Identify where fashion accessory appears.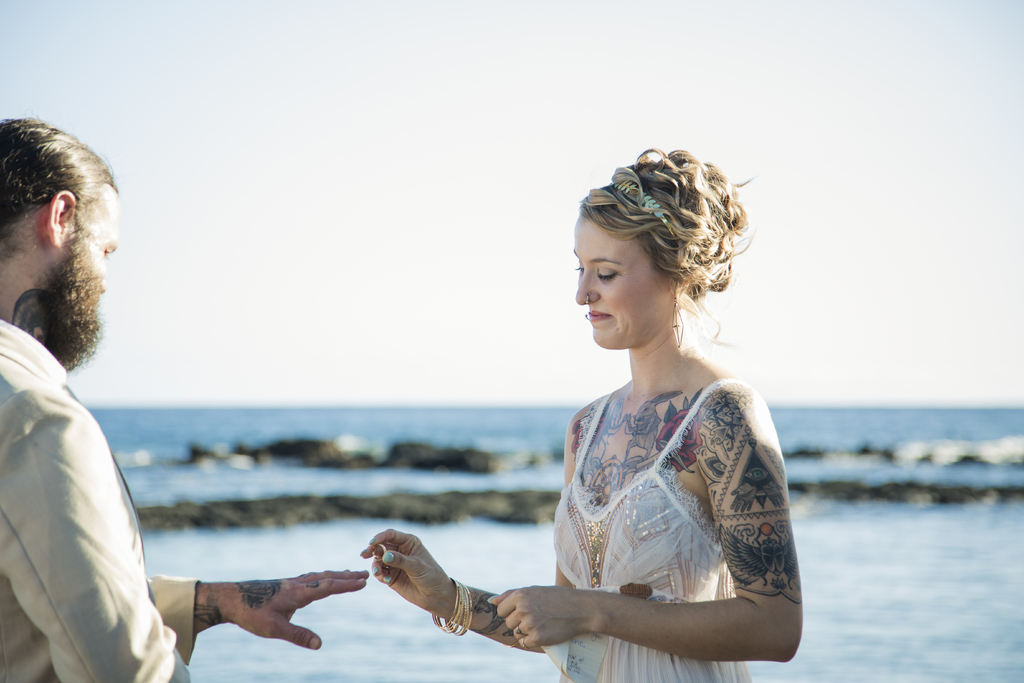
Appears at left=371, top=545, right=388, bottom=562.
